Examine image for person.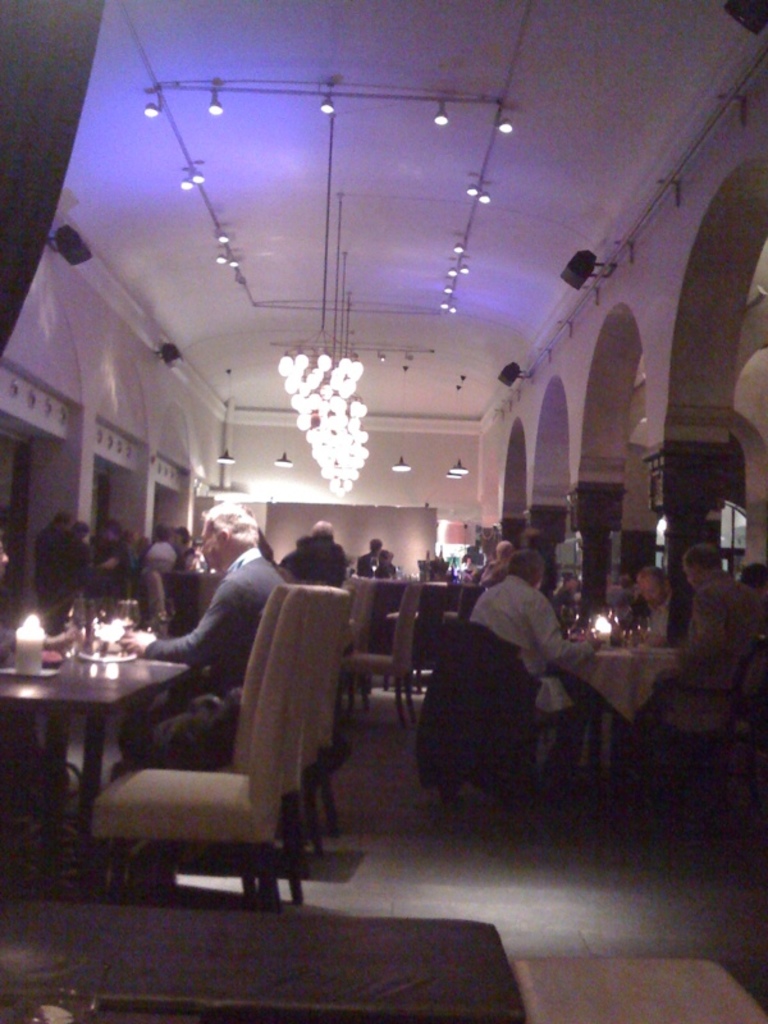
Examination result: x1=613 y1=557 x2=699 y2=646.
